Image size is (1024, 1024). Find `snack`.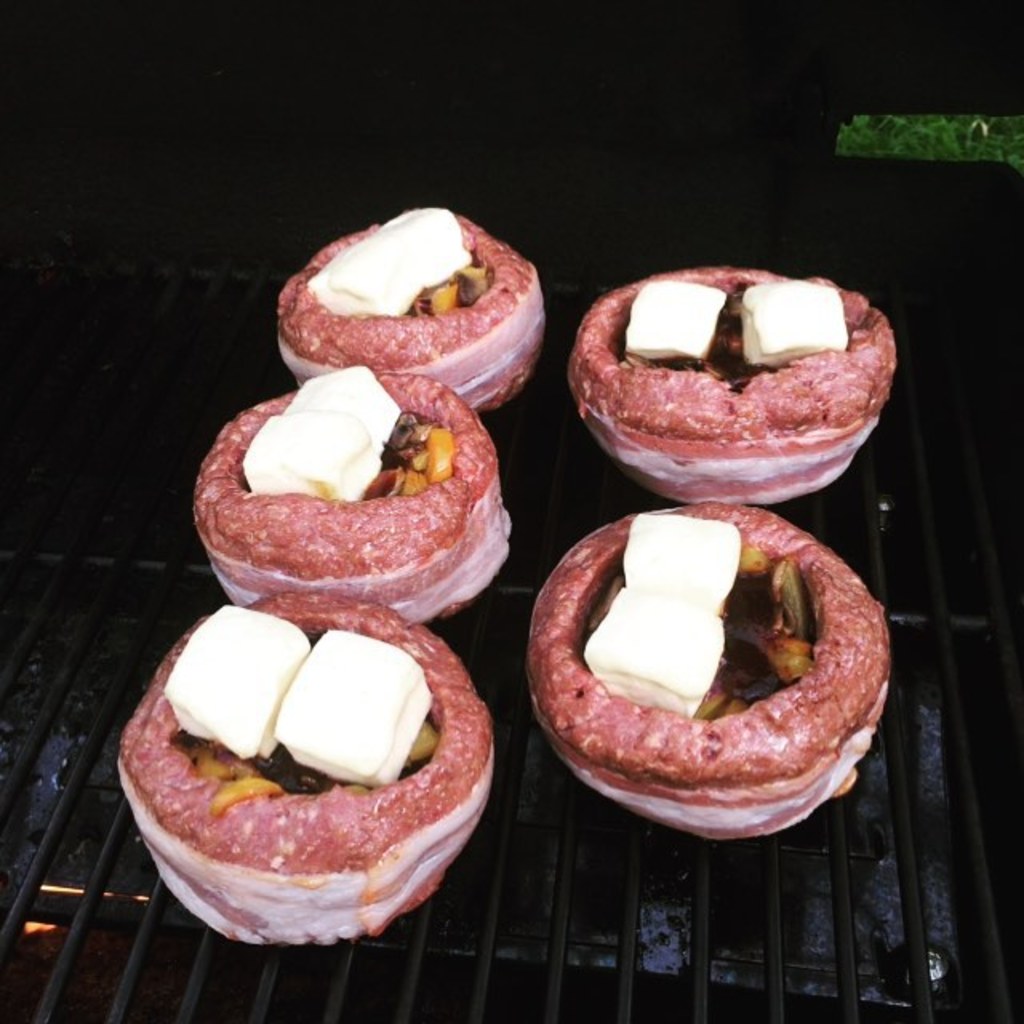
pyautogui.locateOnScreen(277, 202, 552, 408).
